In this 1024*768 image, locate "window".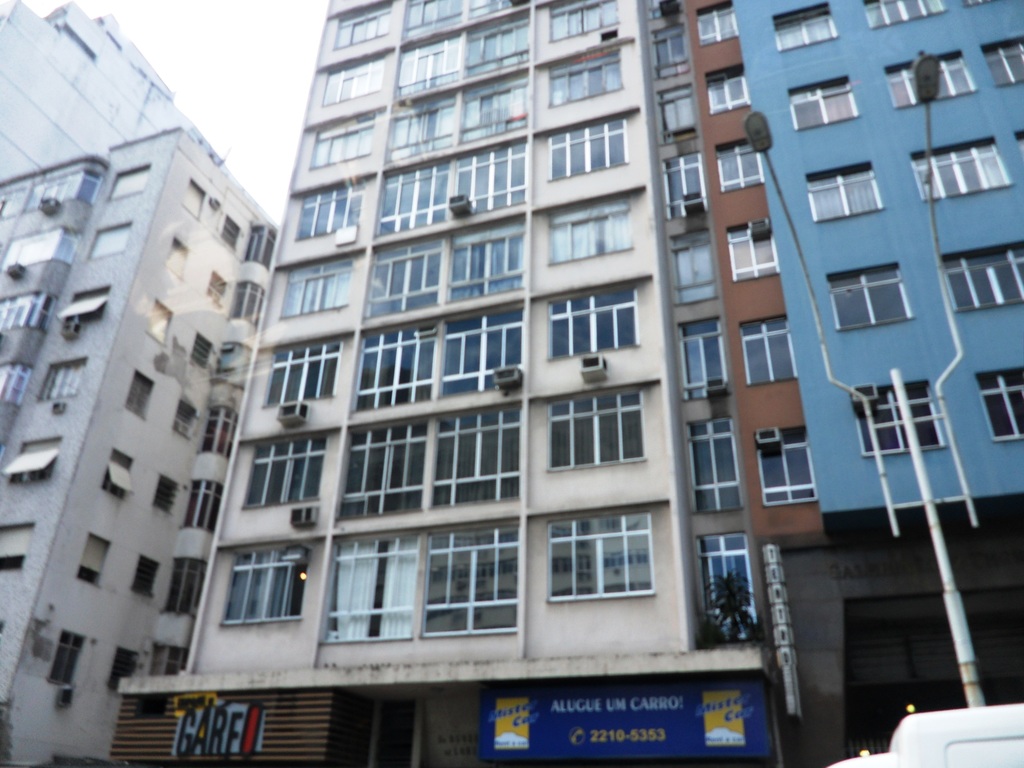
Bounding box: <bbox>545, 506, 657, 600</bbox>.
